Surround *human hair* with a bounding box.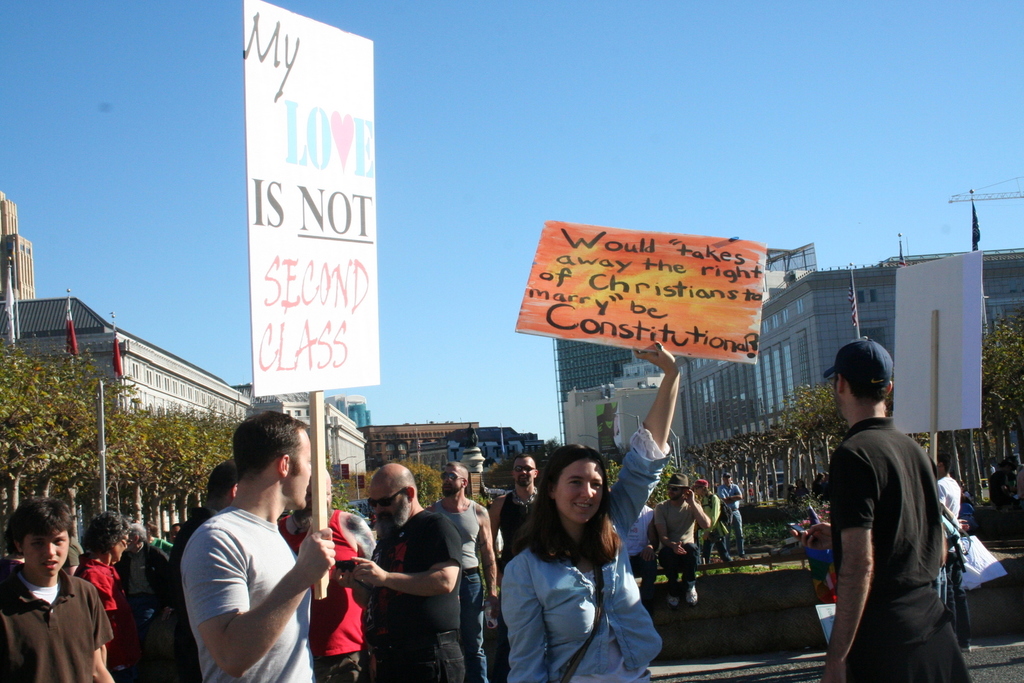
509,454,541,465.
